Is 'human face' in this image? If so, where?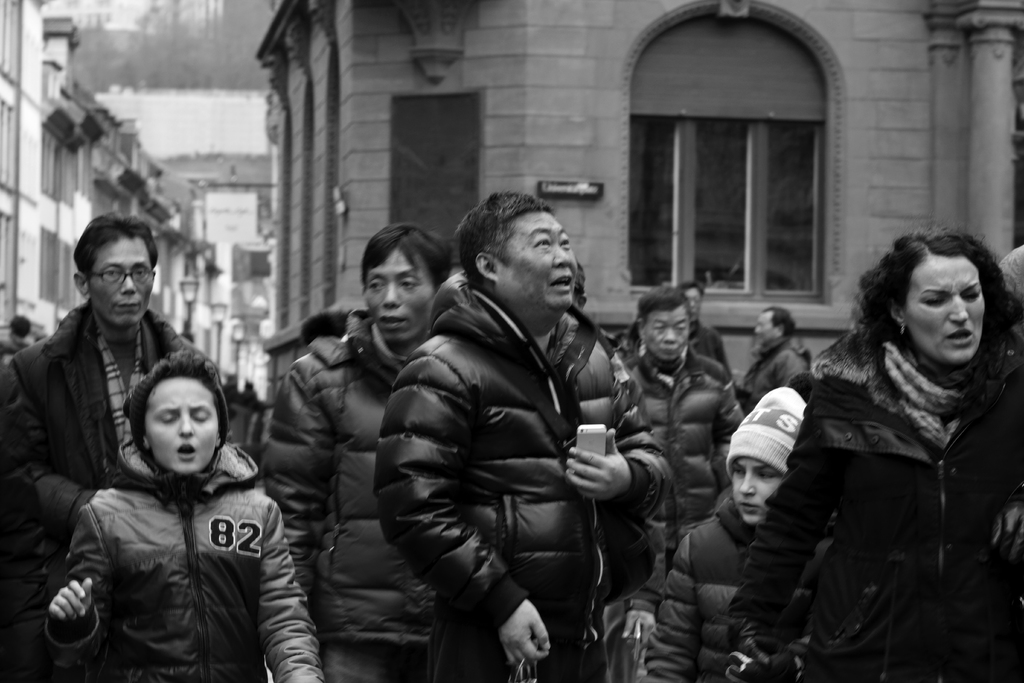
Yes, at BBox(143, 369, 218, 479).
